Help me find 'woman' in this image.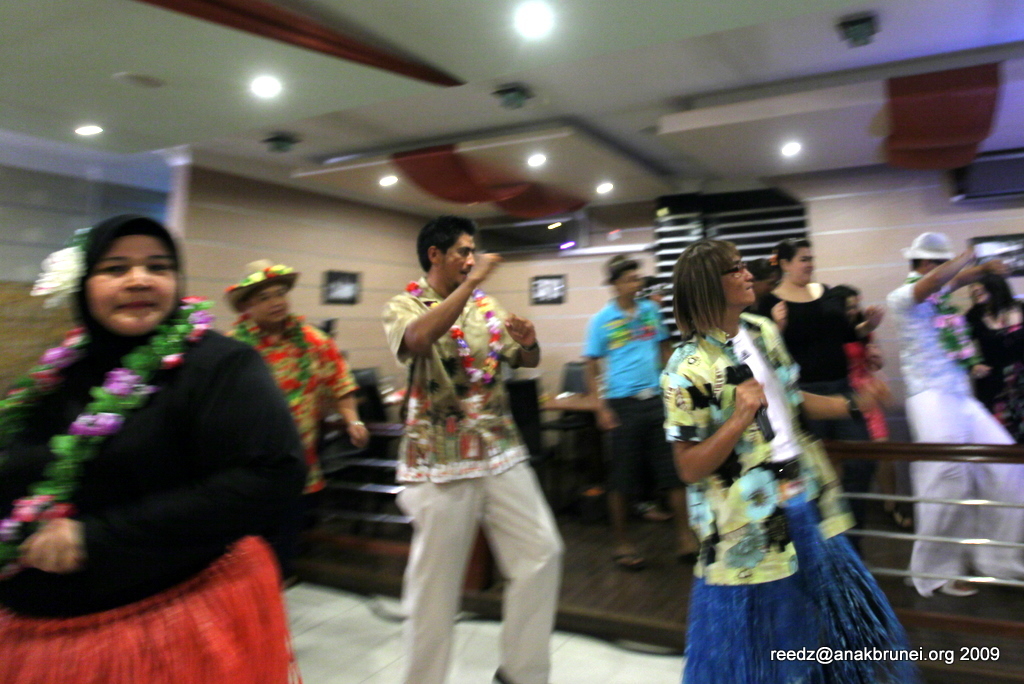
Found it: bbox=[2, 171, 282, 683].
